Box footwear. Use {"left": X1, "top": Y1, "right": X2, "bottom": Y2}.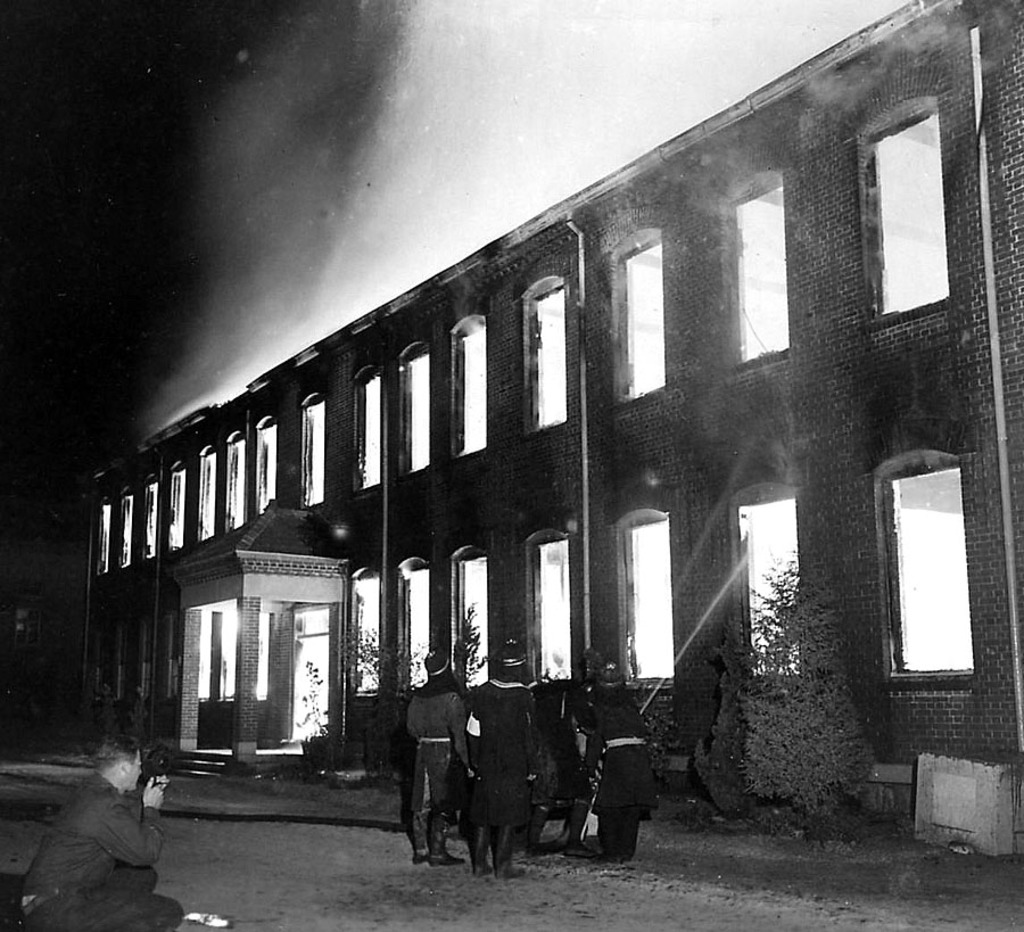
{"left": 413, "top": 848, "right": 427, "bottom": 864}.
